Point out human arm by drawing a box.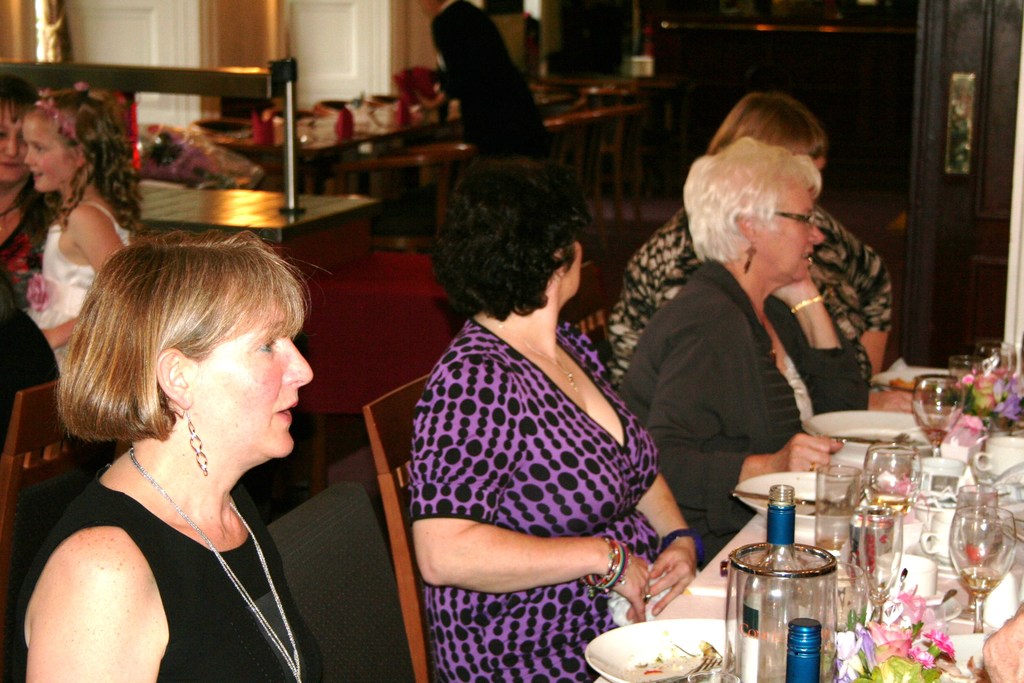
region(415, 361, 648, 623).
